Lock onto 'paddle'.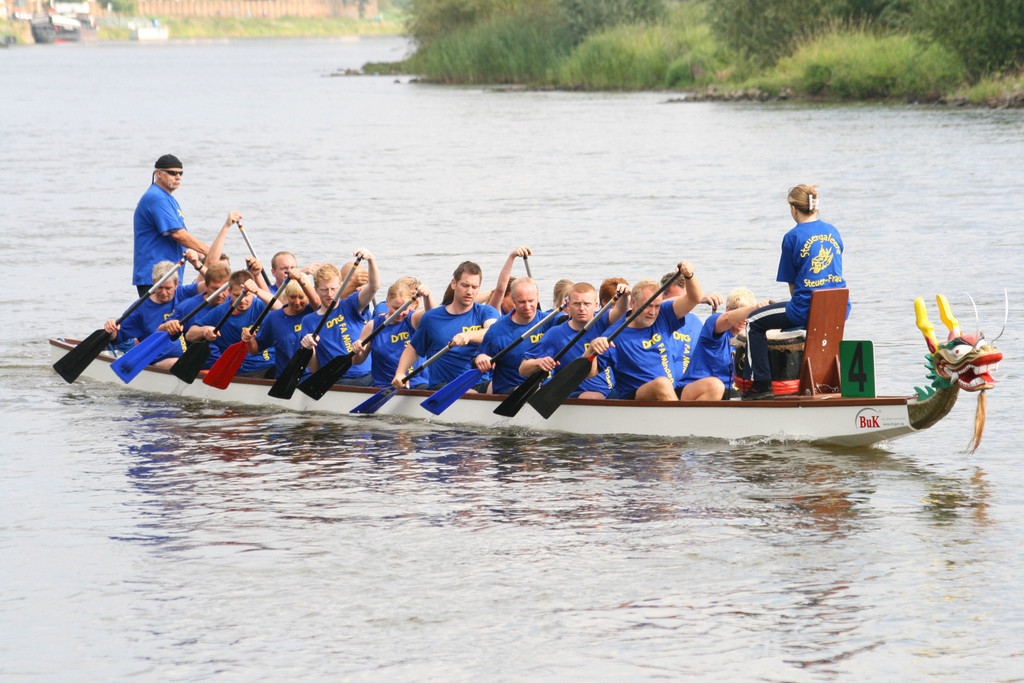
Locked: 203/274/290/390.
